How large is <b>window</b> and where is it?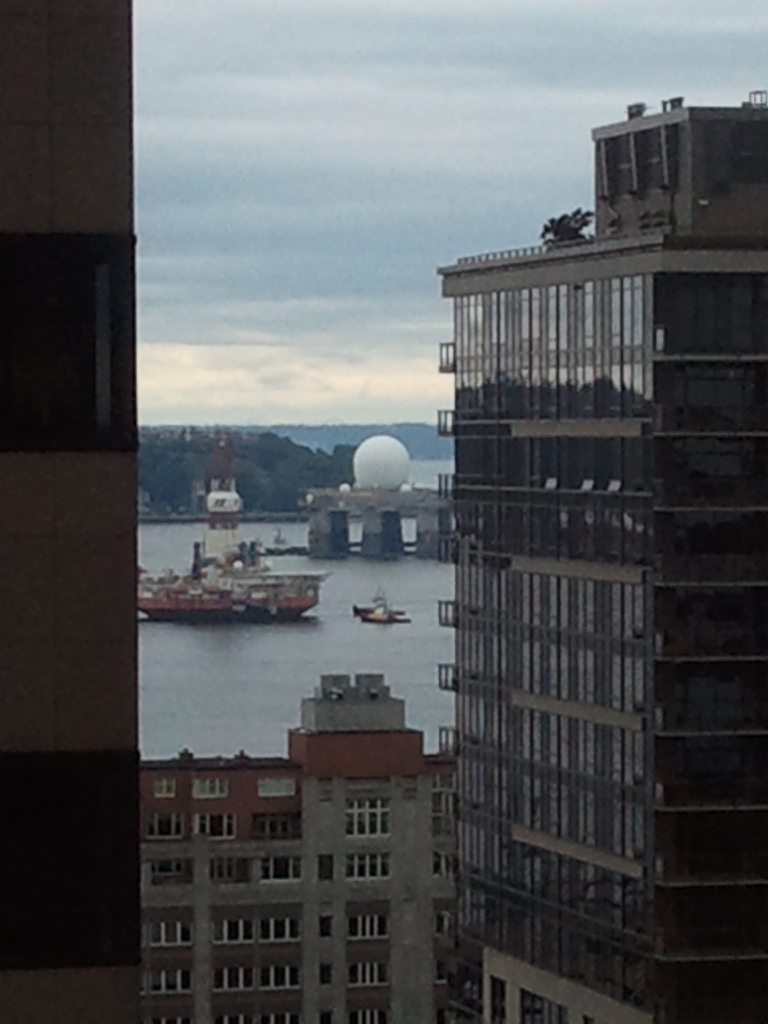
Bounding box: [348, 961, 387, 989].
